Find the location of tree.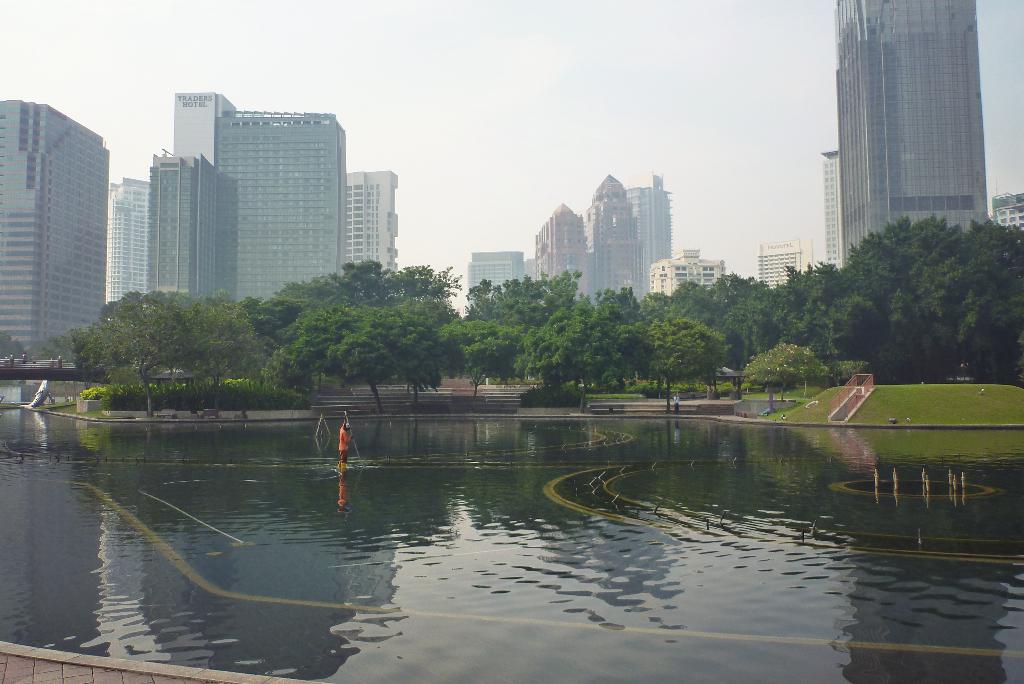
Location: <bbox>437, 315, 527, 411</bbox>.
